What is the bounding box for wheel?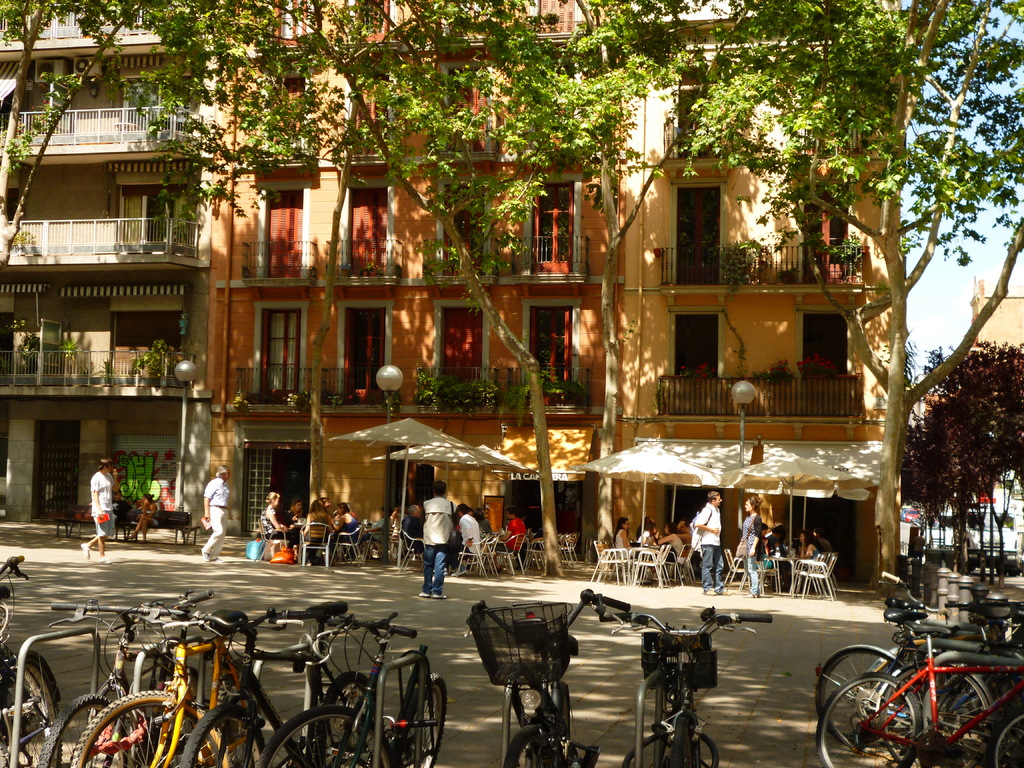
[990, 707, 1023, 767].
